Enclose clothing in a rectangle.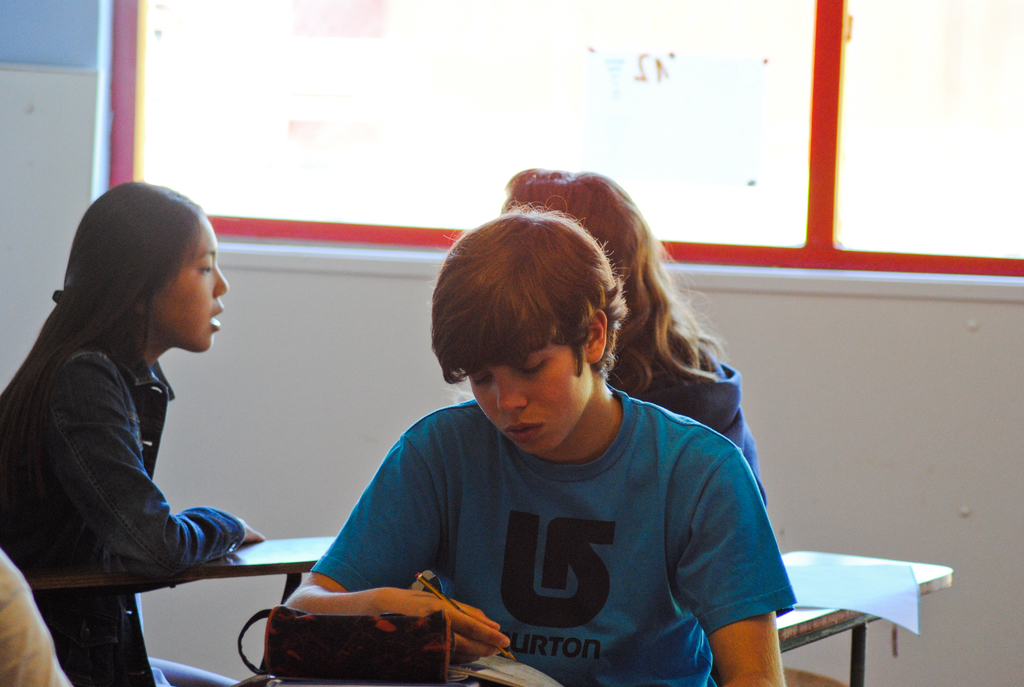
<bbox>0, 325, 244, 686</bbox>.
